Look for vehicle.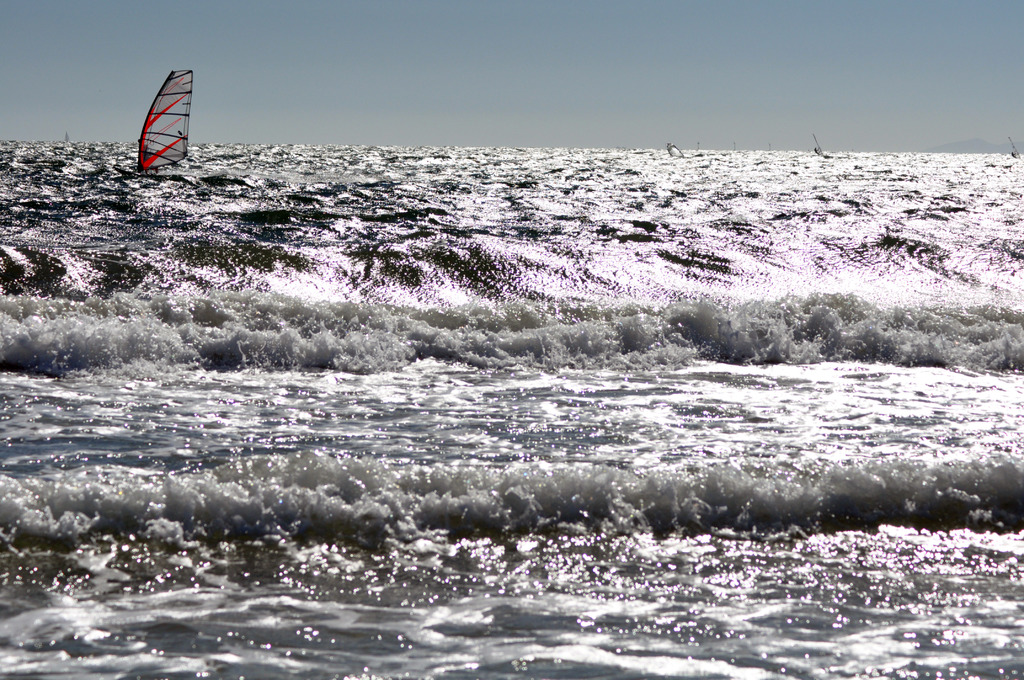
Found: bbox=[124, 70, 198, 169].
